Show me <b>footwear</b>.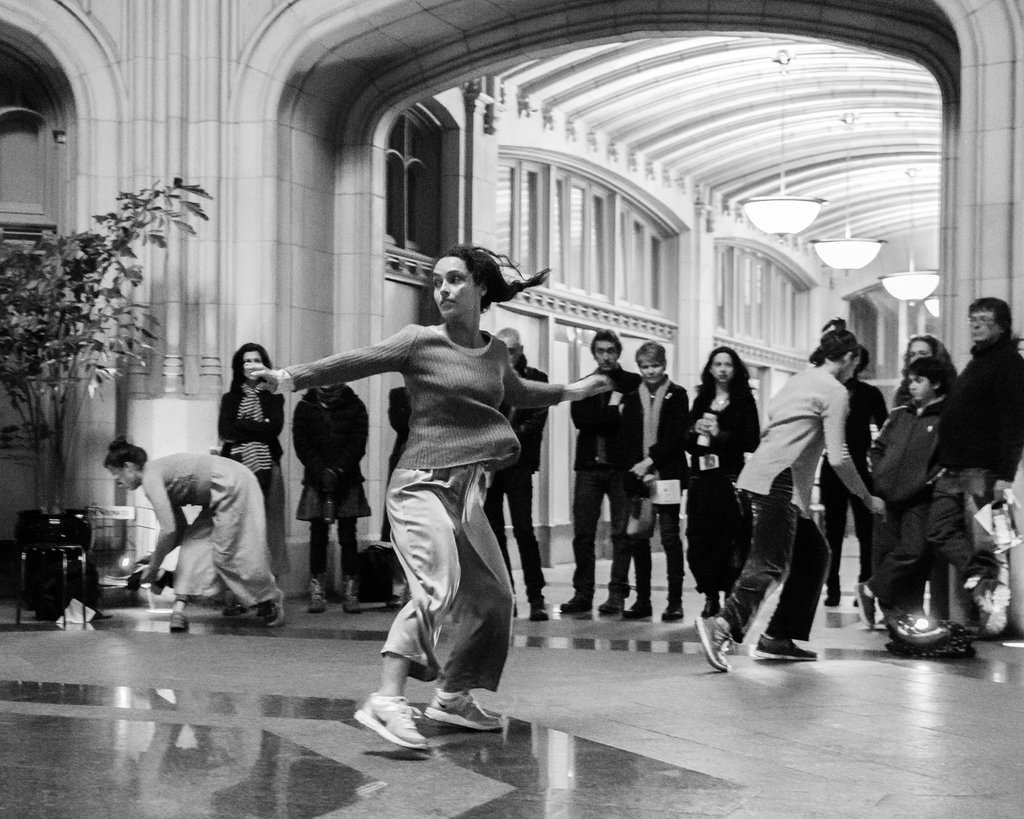
<b>footwear</b> is here: [x1=353, y1=691, x2=425, y2=752].
